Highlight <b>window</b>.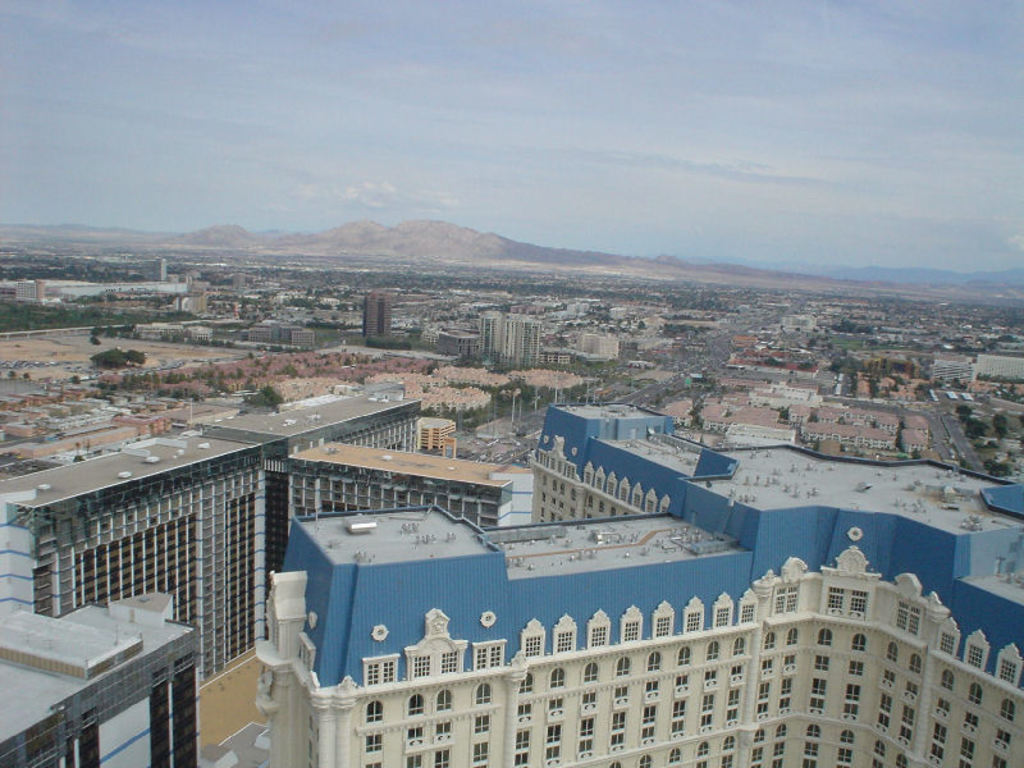
Highlighted region: {"x1": 613, "y1": 714, "x2": 627, "y2": 728}.
